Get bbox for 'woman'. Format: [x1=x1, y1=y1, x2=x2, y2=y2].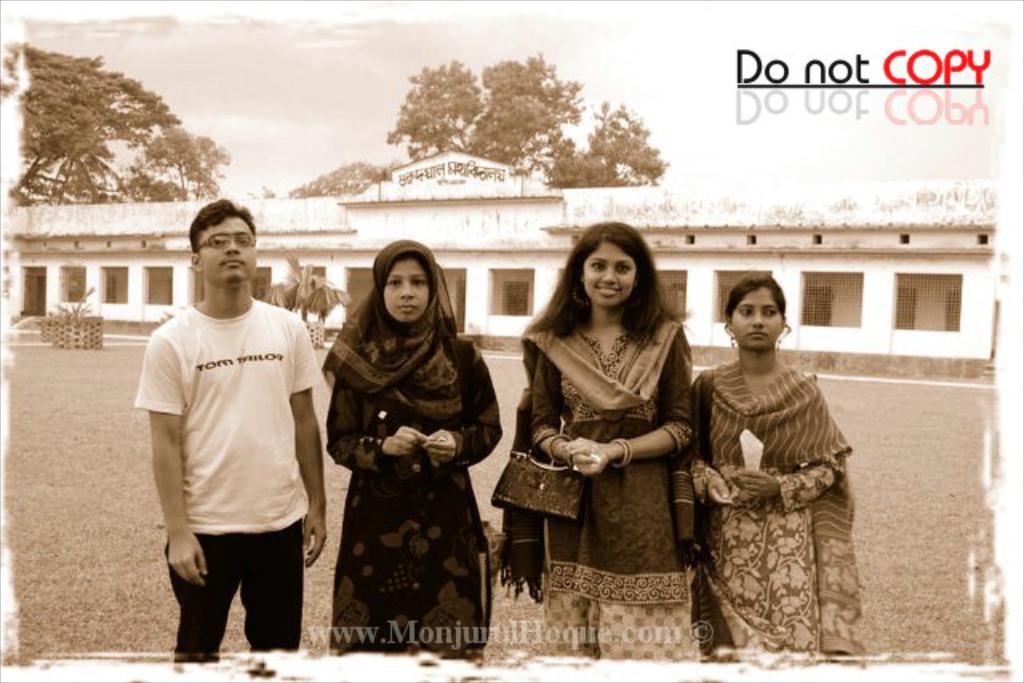
[x1=314, y1=222, x2=496, y2=677].
